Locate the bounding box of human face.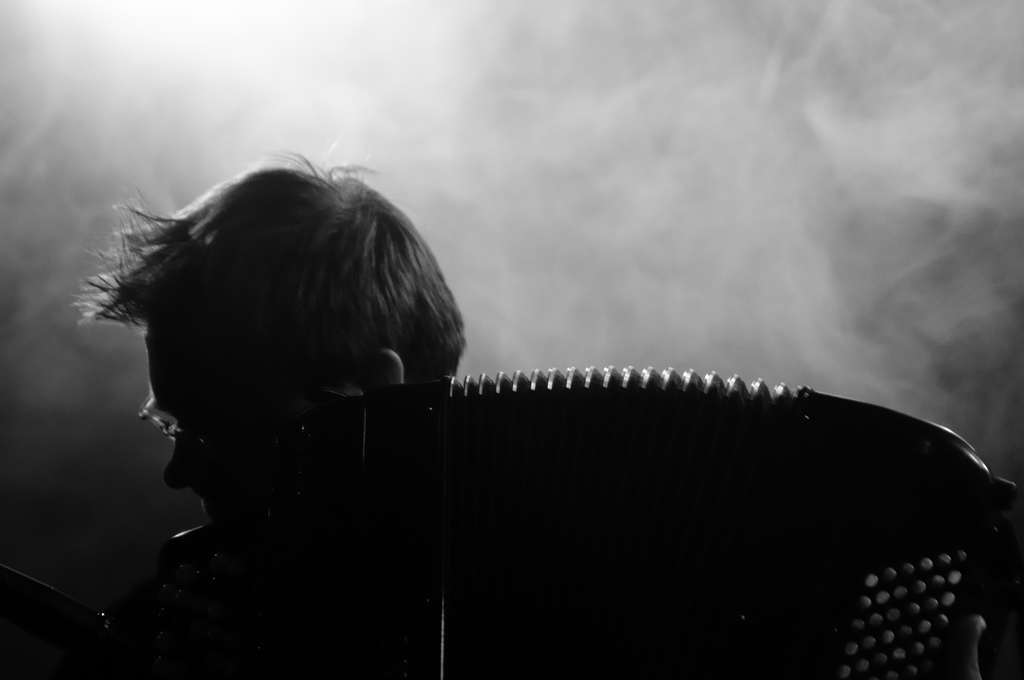
Bounding box: <region>145, 313, 346, 513</region>.
